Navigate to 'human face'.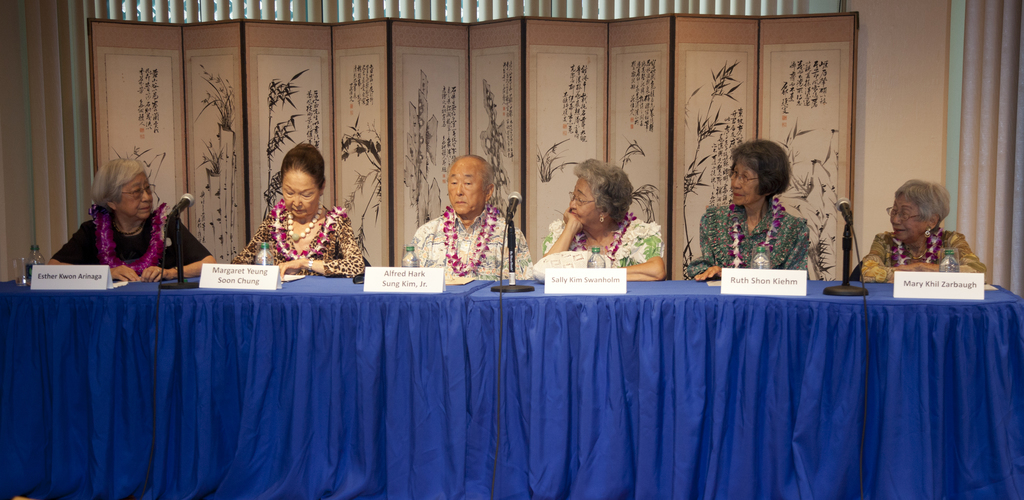
Navigation target: 726, 158, 758, 204.
